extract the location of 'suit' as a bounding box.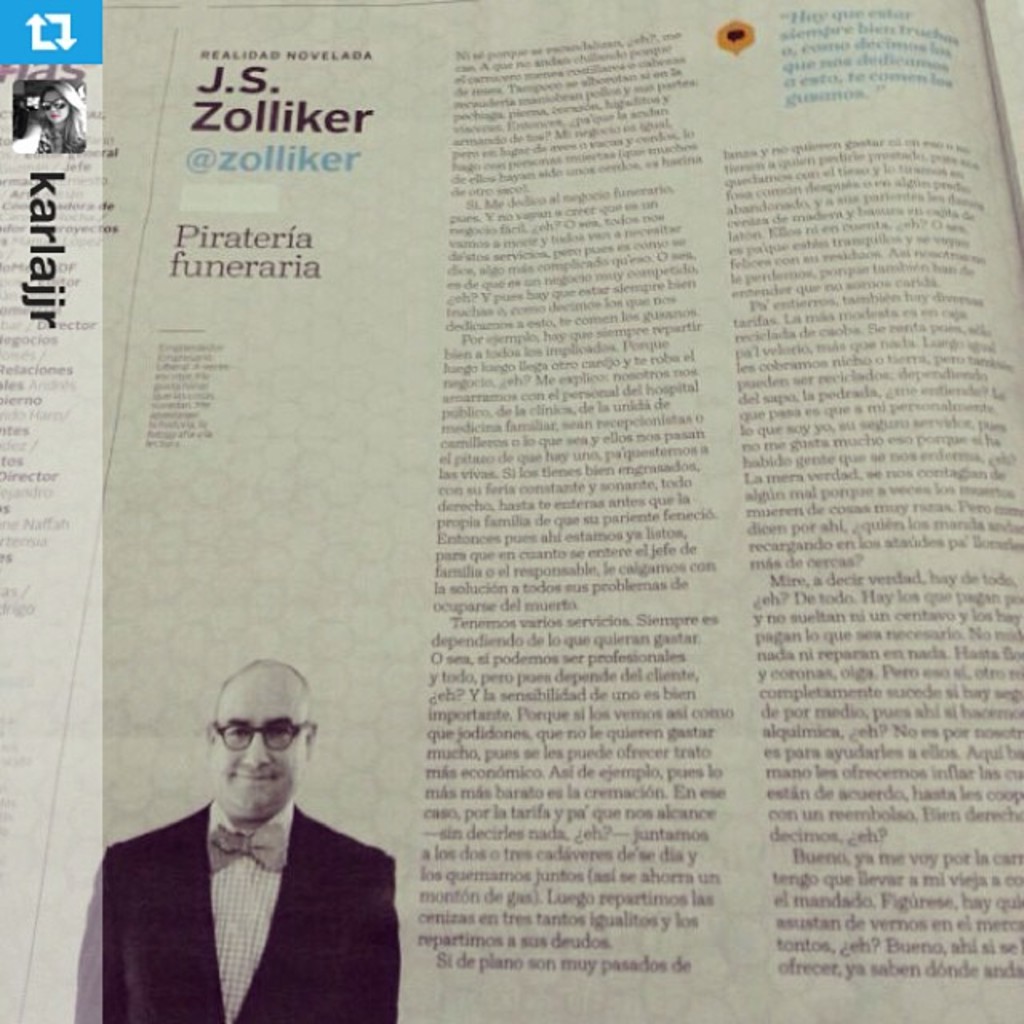
pyautogui.locateOnScreen(83, 752, 406, 1010).
